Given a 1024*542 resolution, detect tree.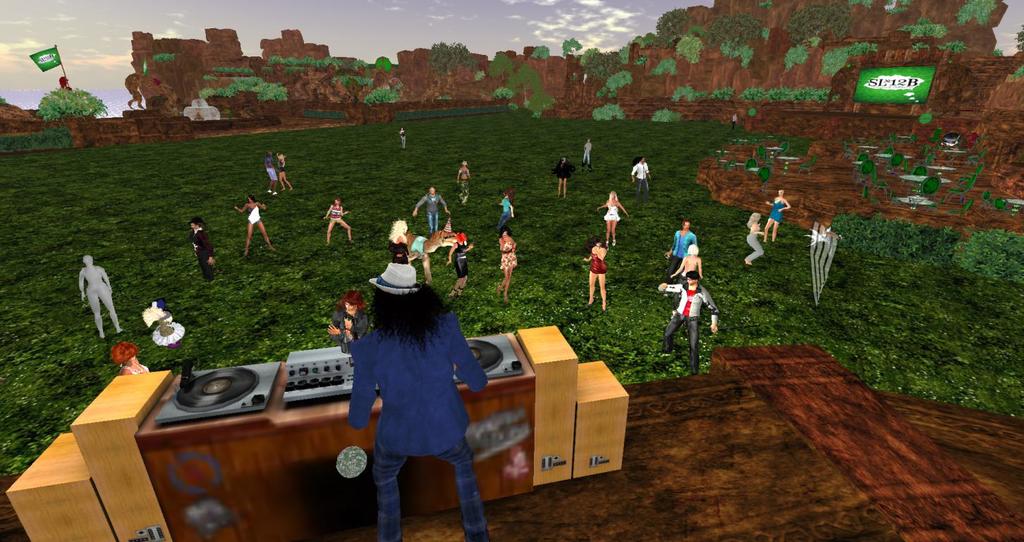
x1=563, y1=35, x2=582, y2=50.
